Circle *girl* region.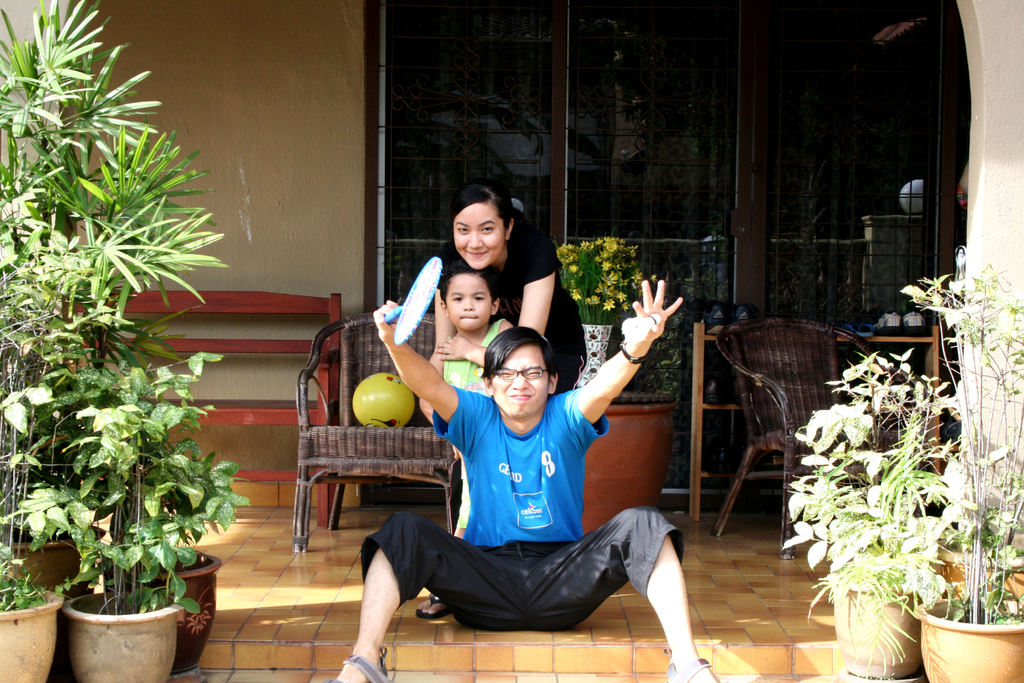
Region: x1=430 y1=181 x2=586 y2=389.
